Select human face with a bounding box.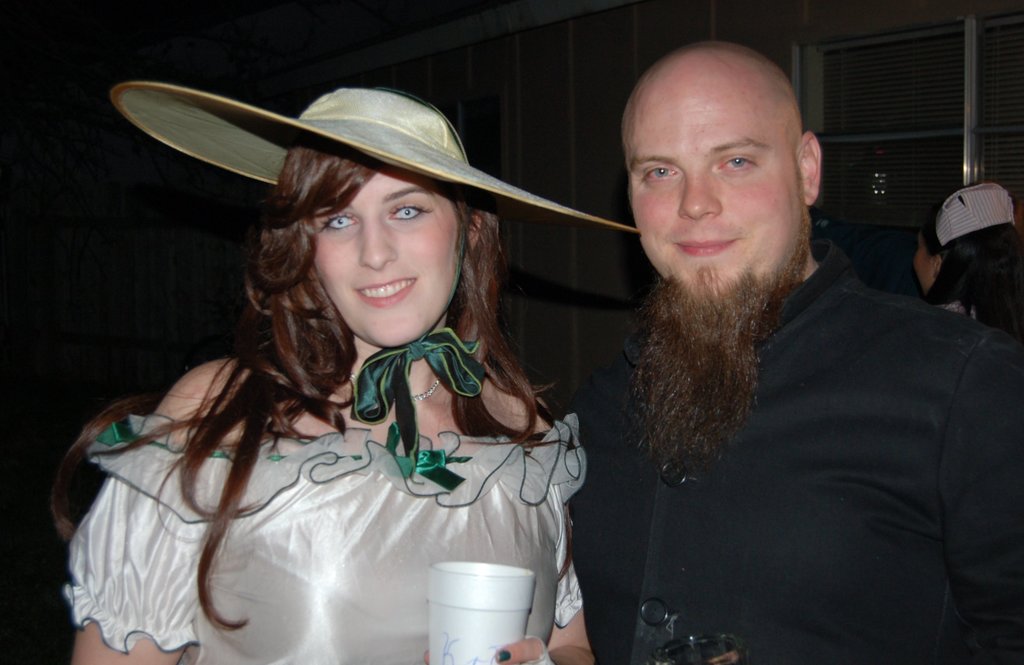
[623,67,794,300].
